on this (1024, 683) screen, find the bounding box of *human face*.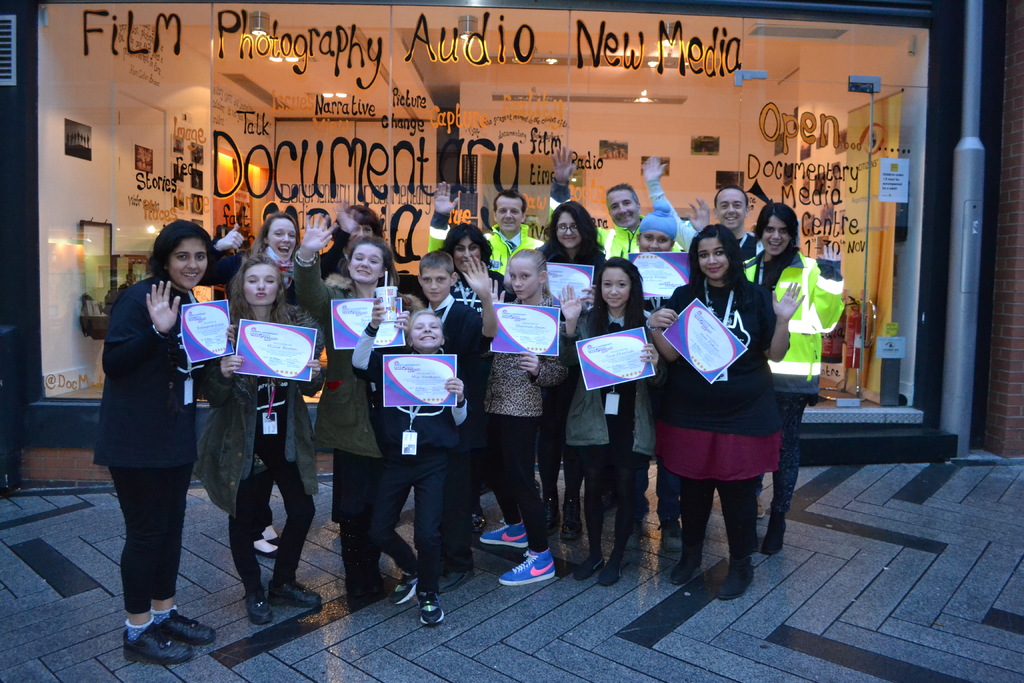
Bounding box: detection(701, 238, 728, 278).
